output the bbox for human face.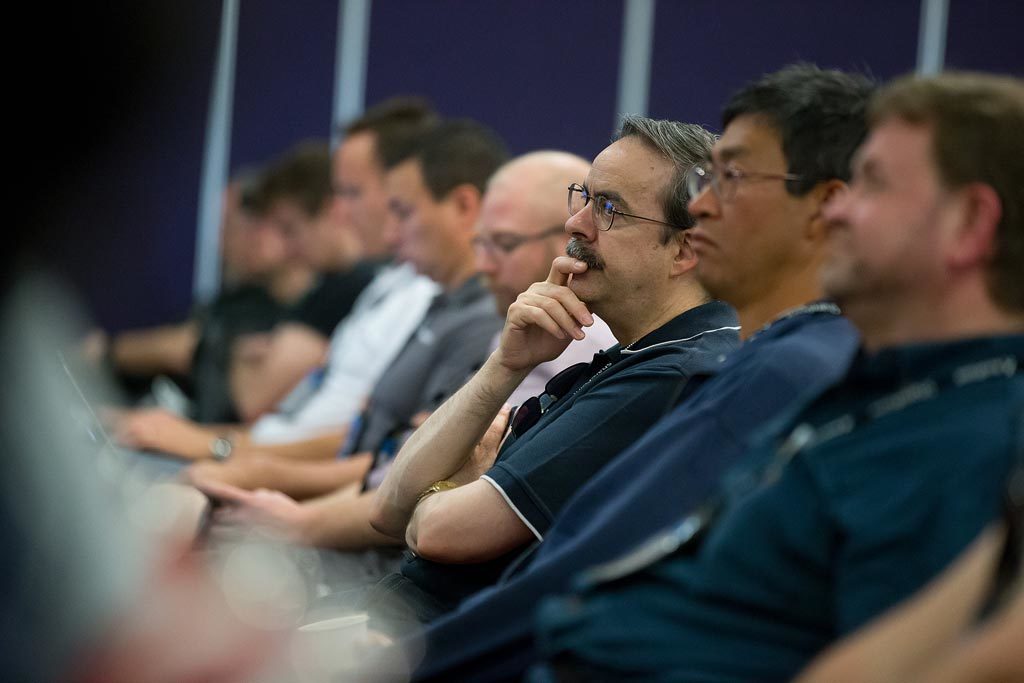
[280,207,344,266].
